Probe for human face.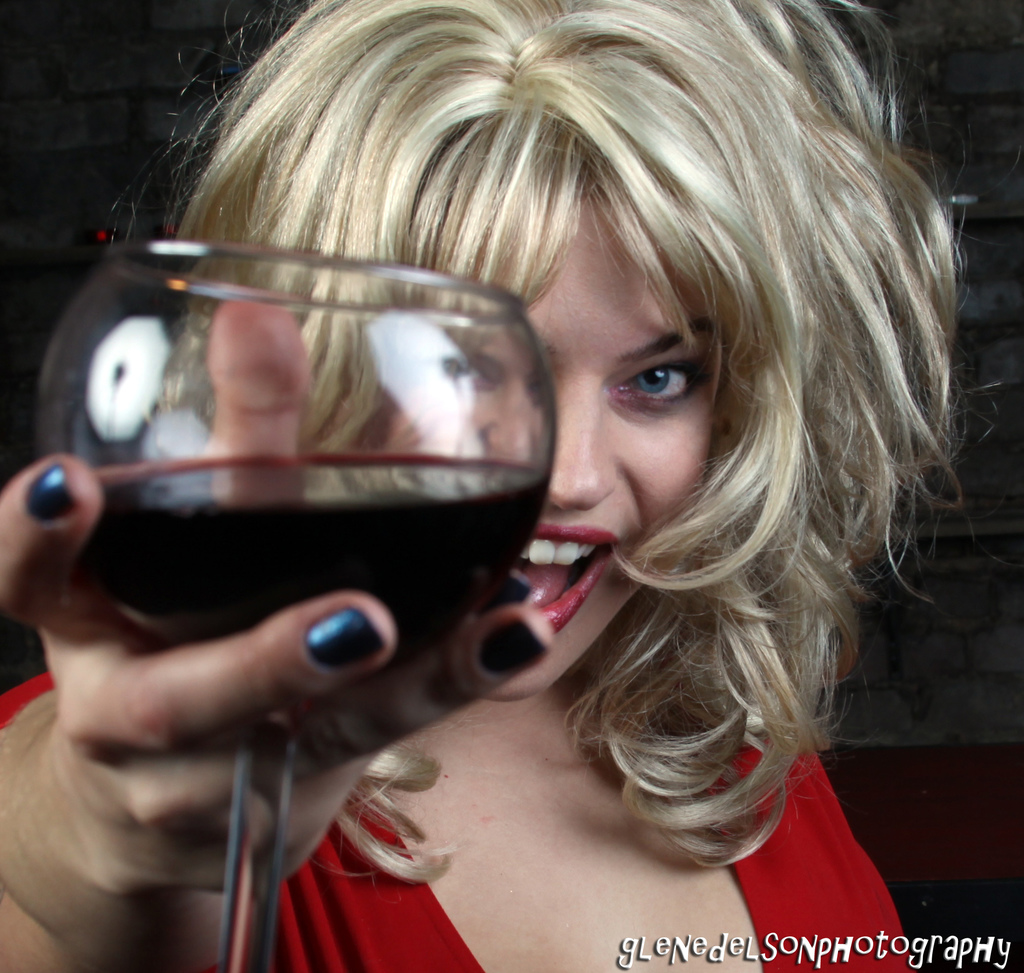
Probe result: 363,193,717,699.
